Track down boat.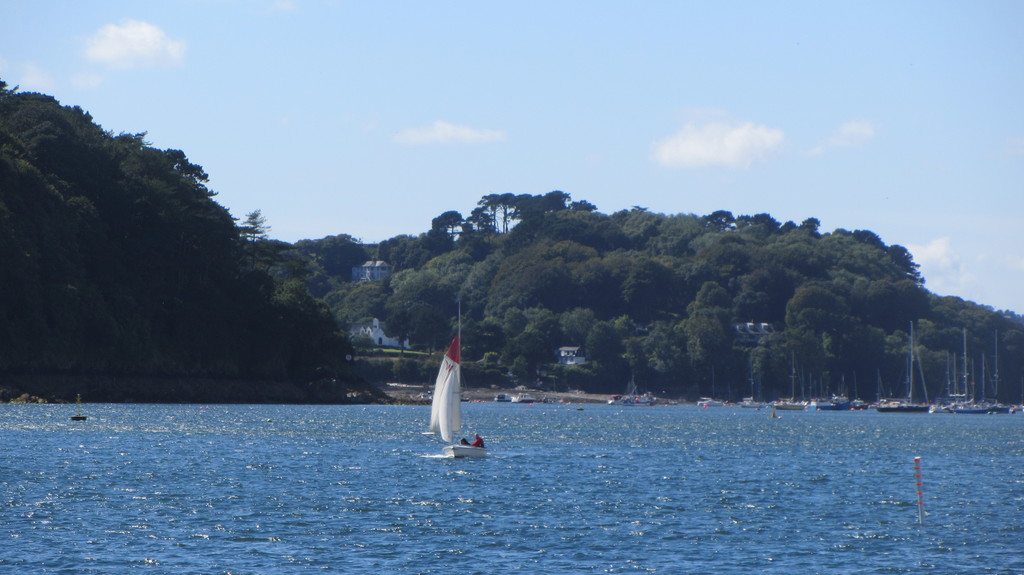
Tracked to 867/313/942/424.
